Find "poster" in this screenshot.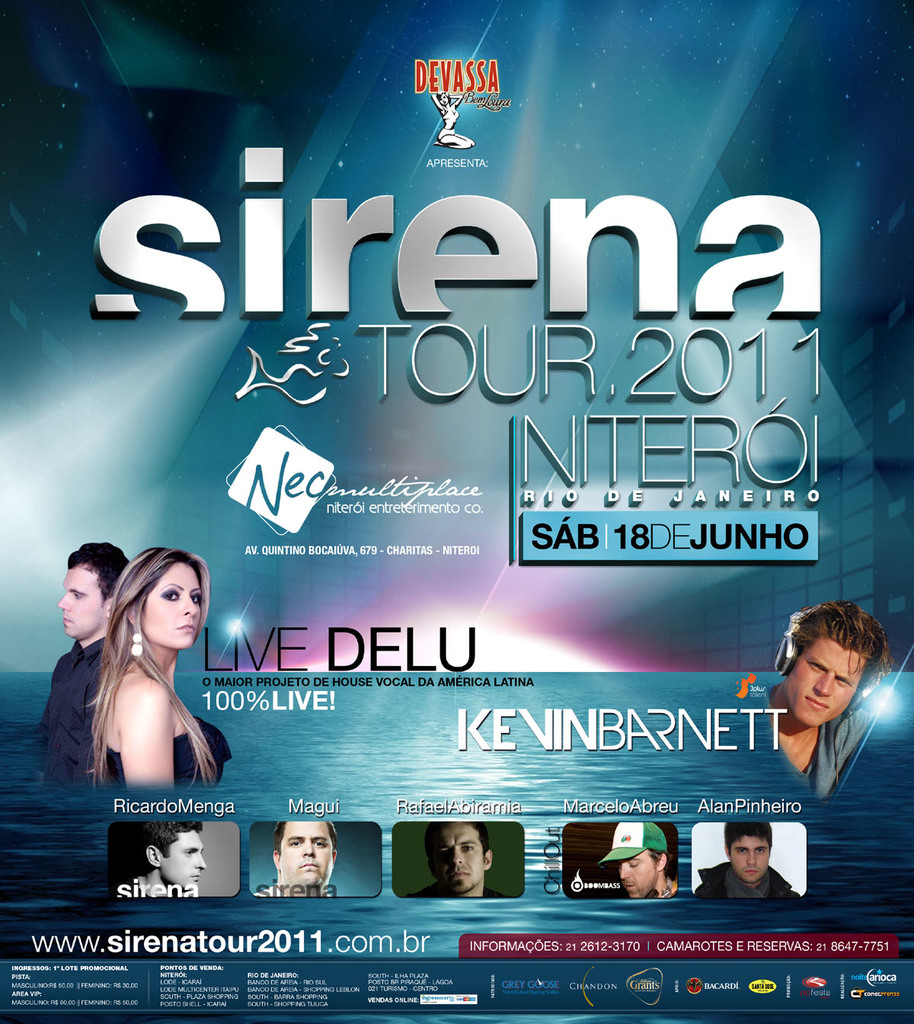
The bounding box for "poster" is BBox(8, 0, 913, 1017).
